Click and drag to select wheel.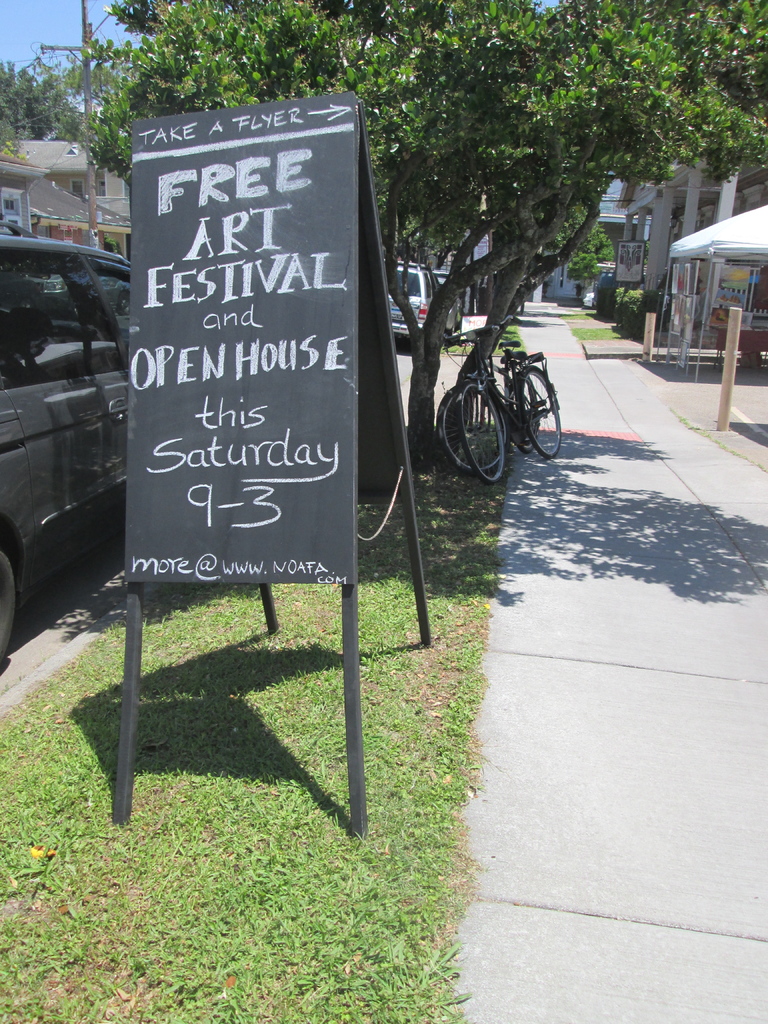
Selection: (left=0, top=550, right=17, bottom=669).
